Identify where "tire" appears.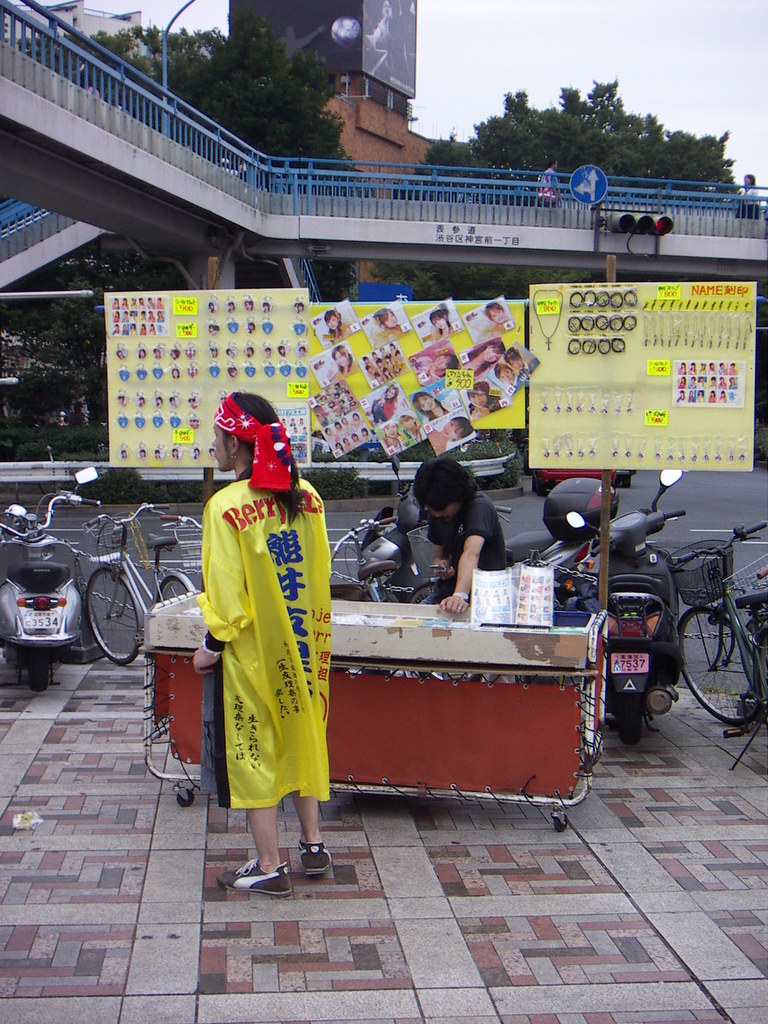
Appears at {"x1": 669, "y1": 603, "x2": 755, "y2": 724}.
